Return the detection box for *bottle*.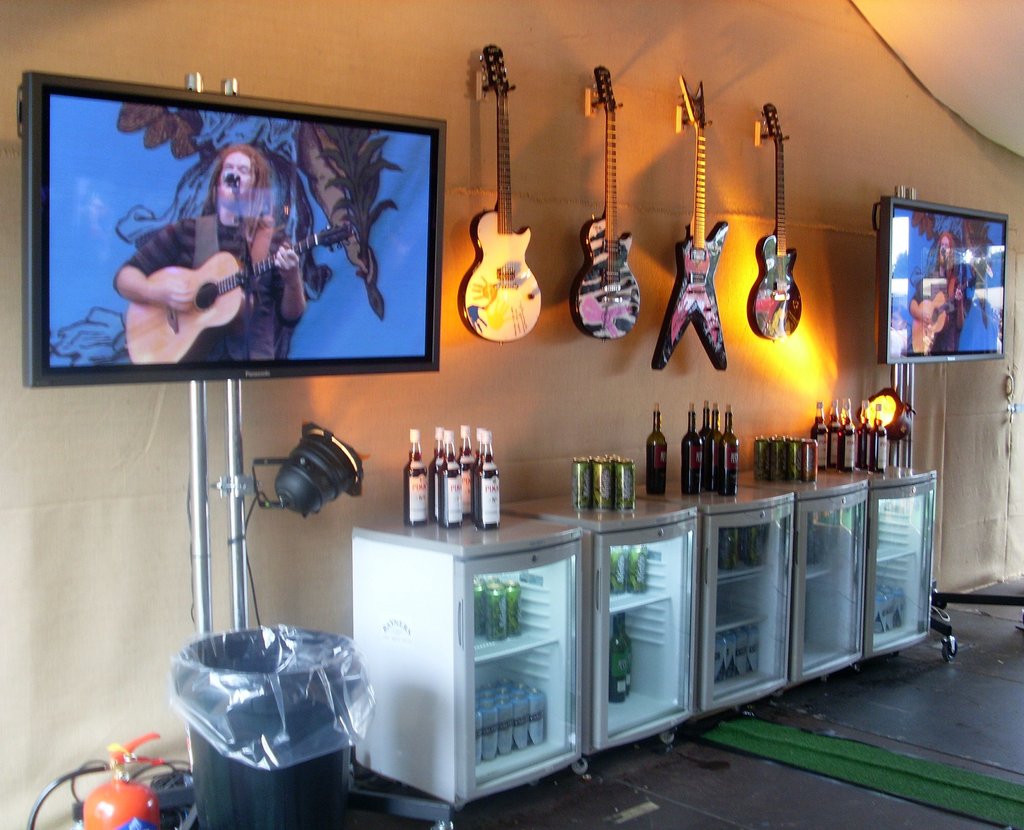
624,545,648,590.
